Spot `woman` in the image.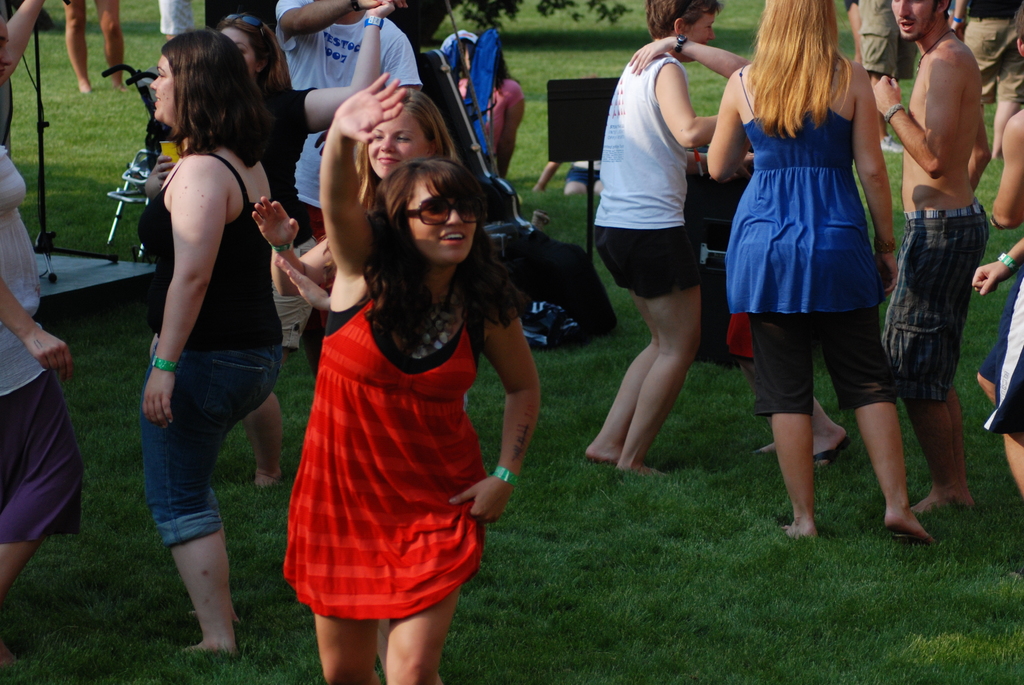
`woman` found at x1=147 y1=0 x2=389 y2=498.
